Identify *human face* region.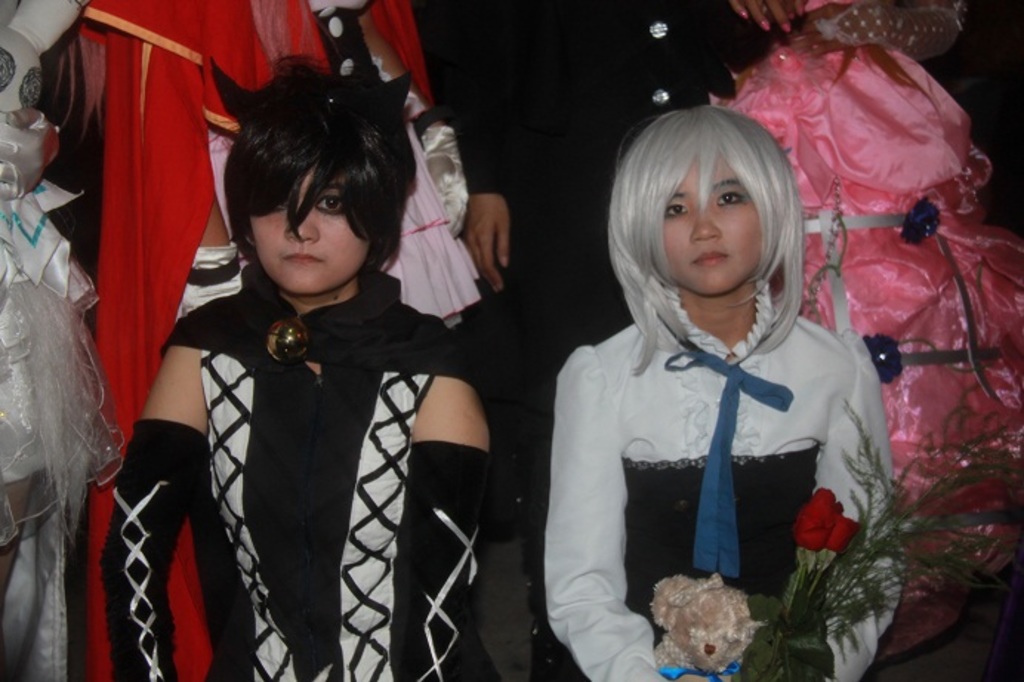
Region: [234, 146, 363, 300].
